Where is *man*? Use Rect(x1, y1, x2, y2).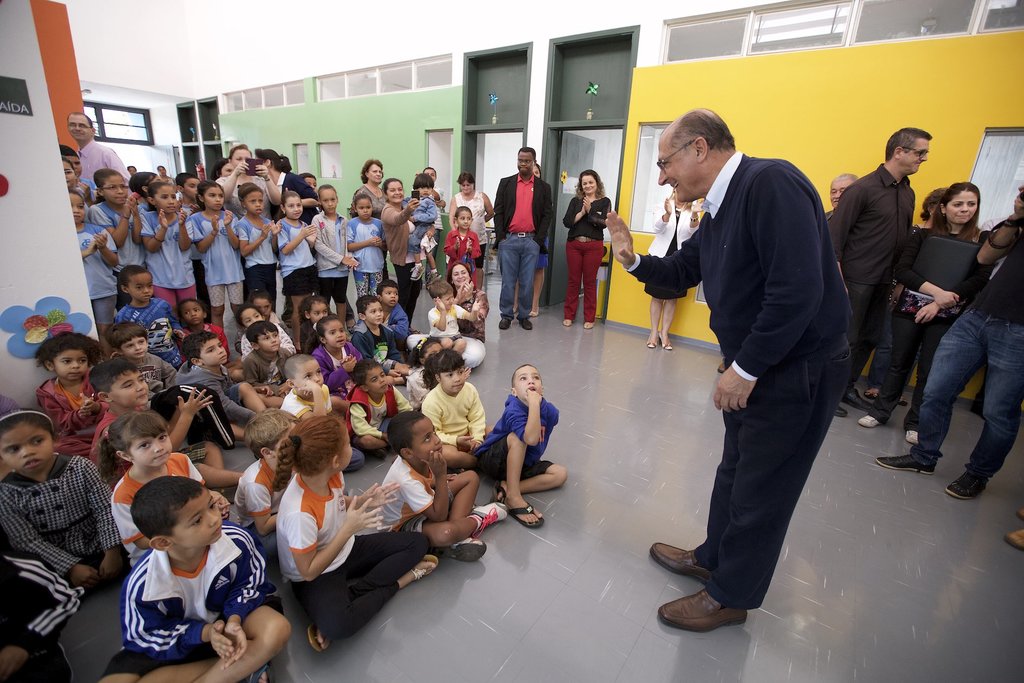
Rect(490, 146, 554, 333).
